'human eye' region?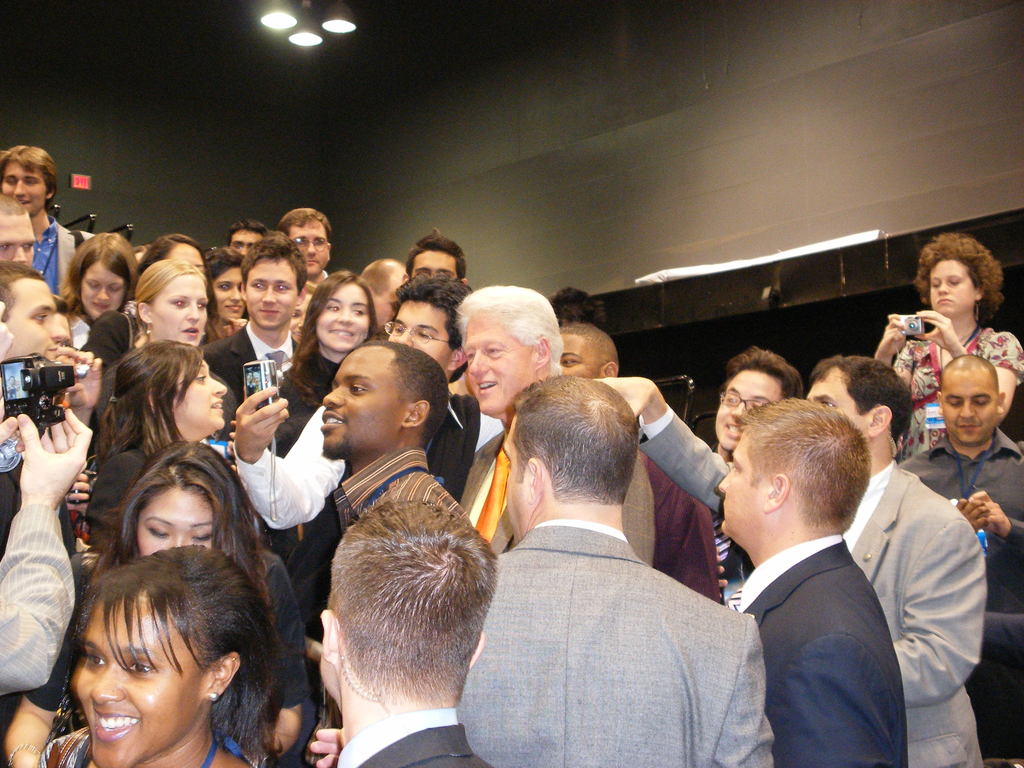
(351, 308, 365, 316)
